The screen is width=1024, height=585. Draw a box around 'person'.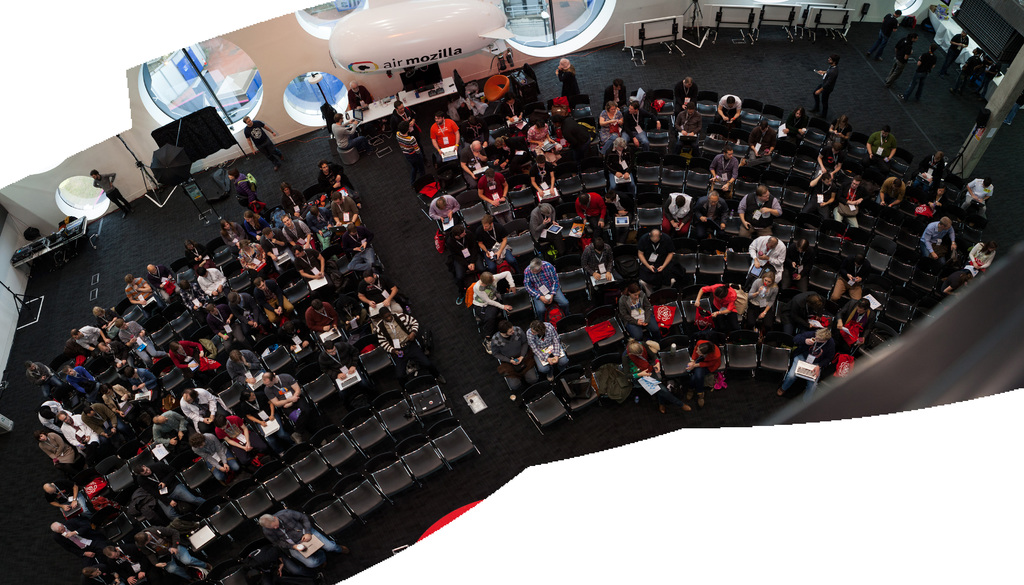
pyautogui.locateOnScreen(582, 237, 630, 301).
